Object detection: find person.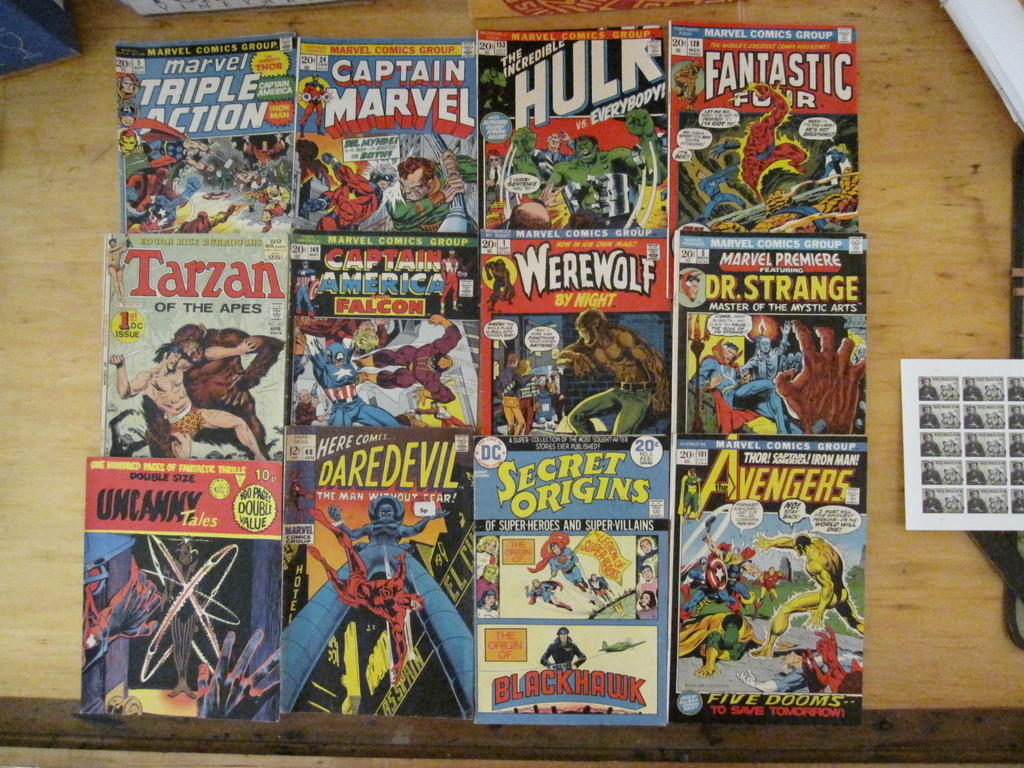
987/468/993/483.
